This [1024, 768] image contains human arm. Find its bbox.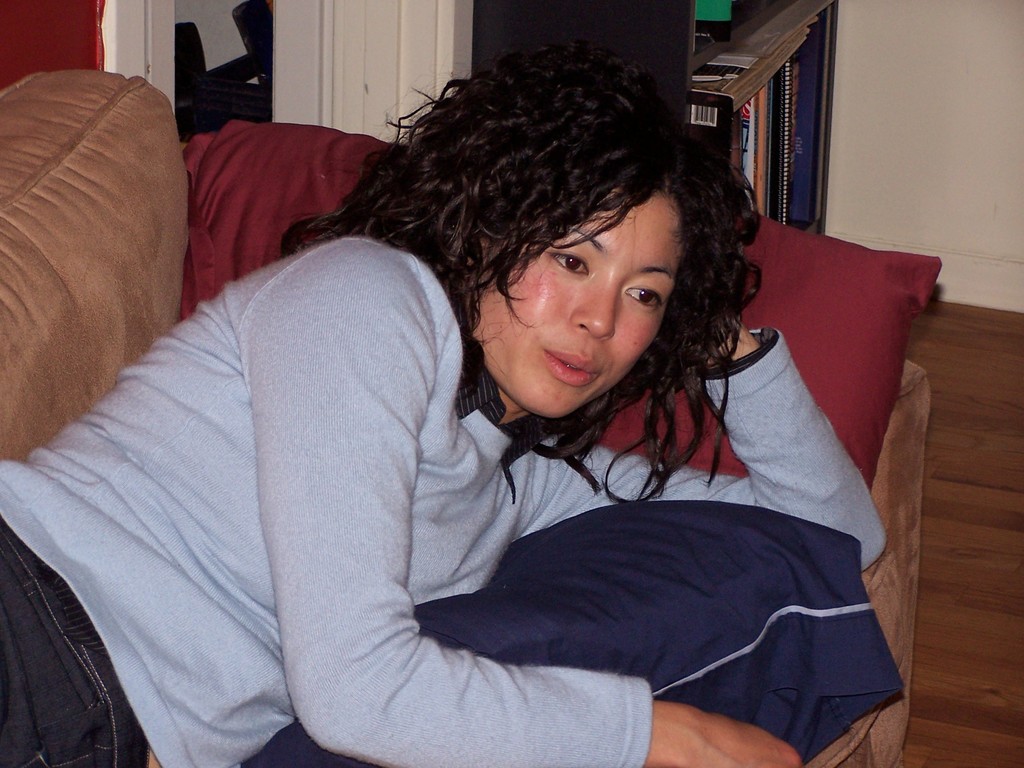
[left=247, top=444, right=779, bottom=739].
